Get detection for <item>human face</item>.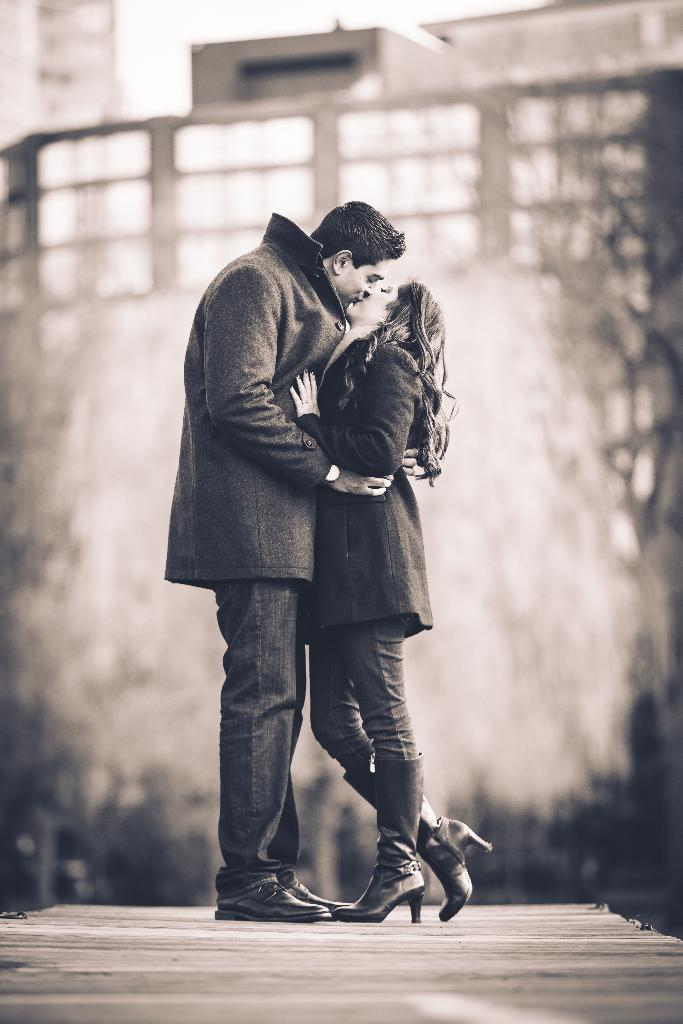
Detection: 341:255:390:305.
